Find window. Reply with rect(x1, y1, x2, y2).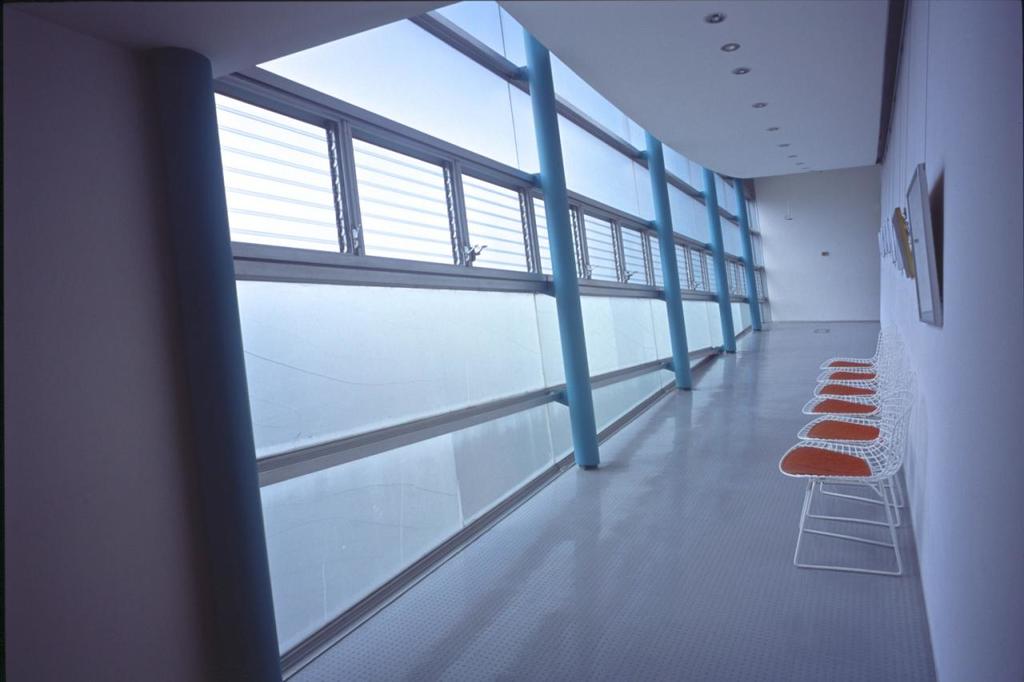
rect(690, 243, 708, 297).
